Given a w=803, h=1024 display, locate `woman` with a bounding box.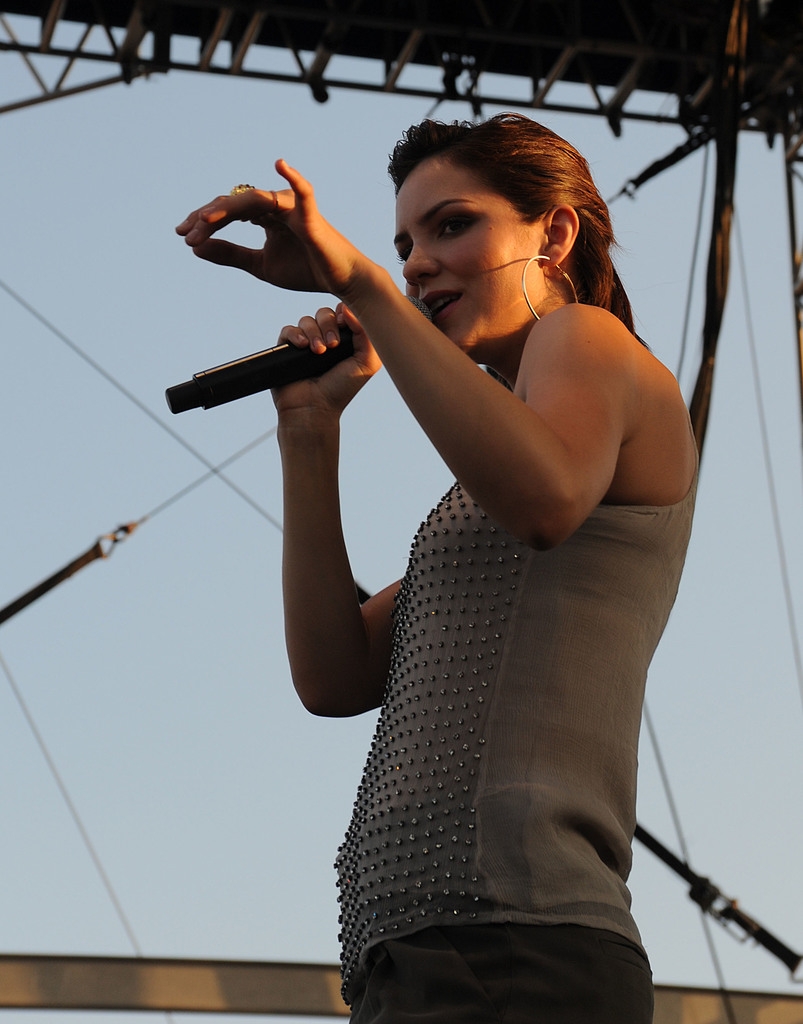
Located: box(154, 0, 754, 1009).
